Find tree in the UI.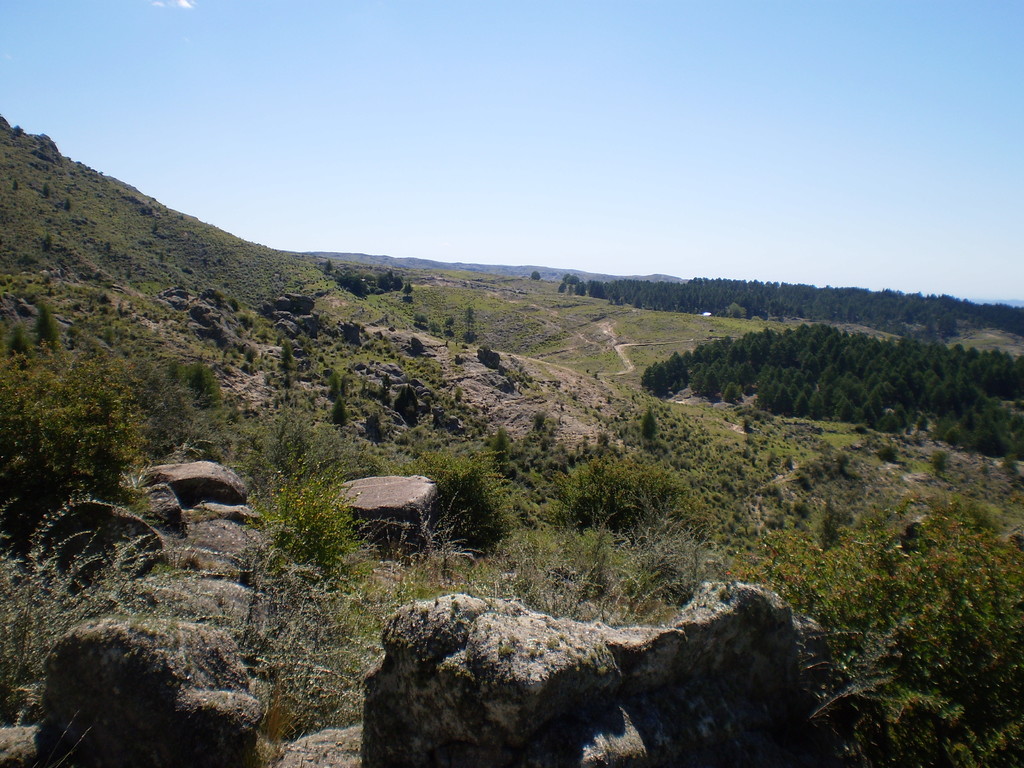
UI element at 226 397 374 623.
